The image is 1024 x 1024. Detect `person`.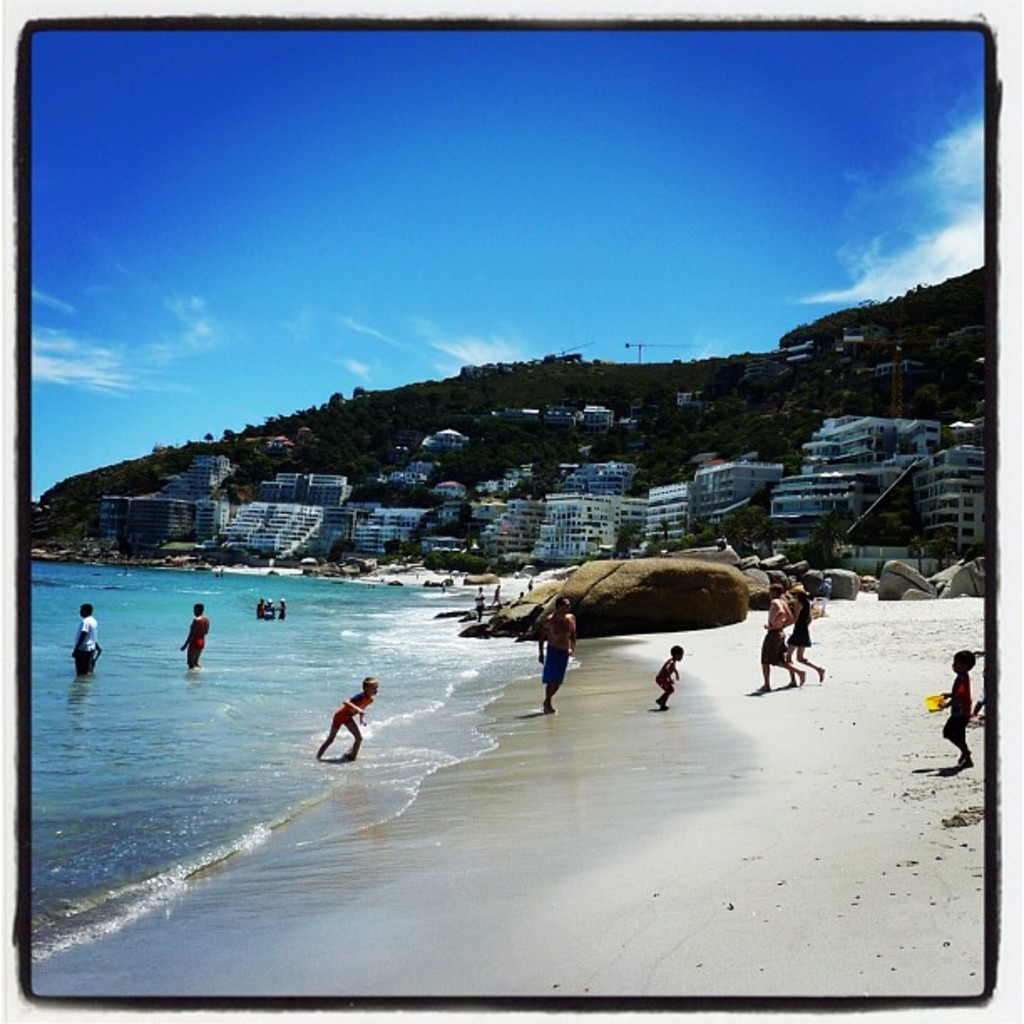
Detection: region(661, 643, 683, 713).
